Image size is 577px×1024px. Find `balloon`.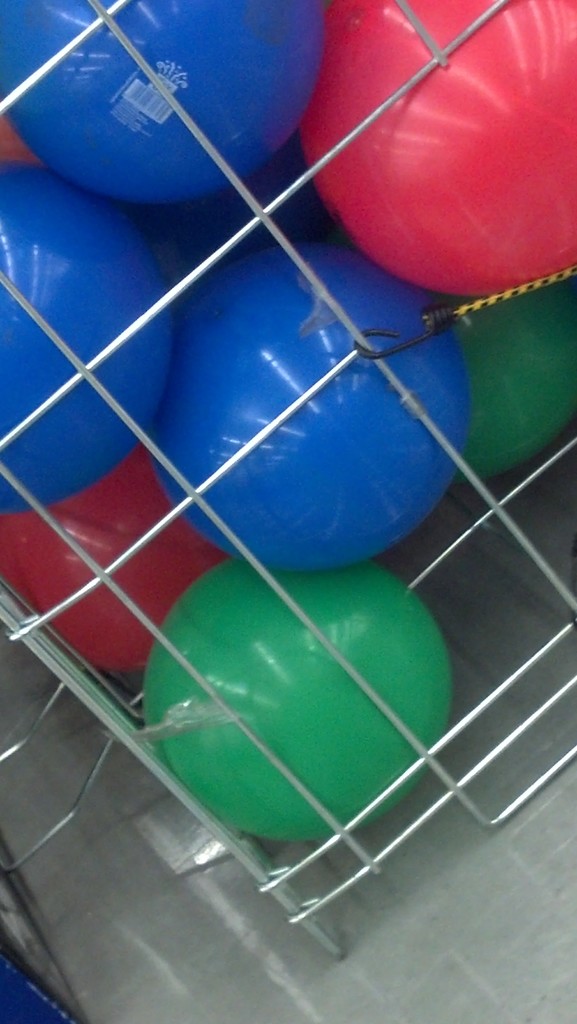
[left=0, top=0, right=332, bottom=202].
